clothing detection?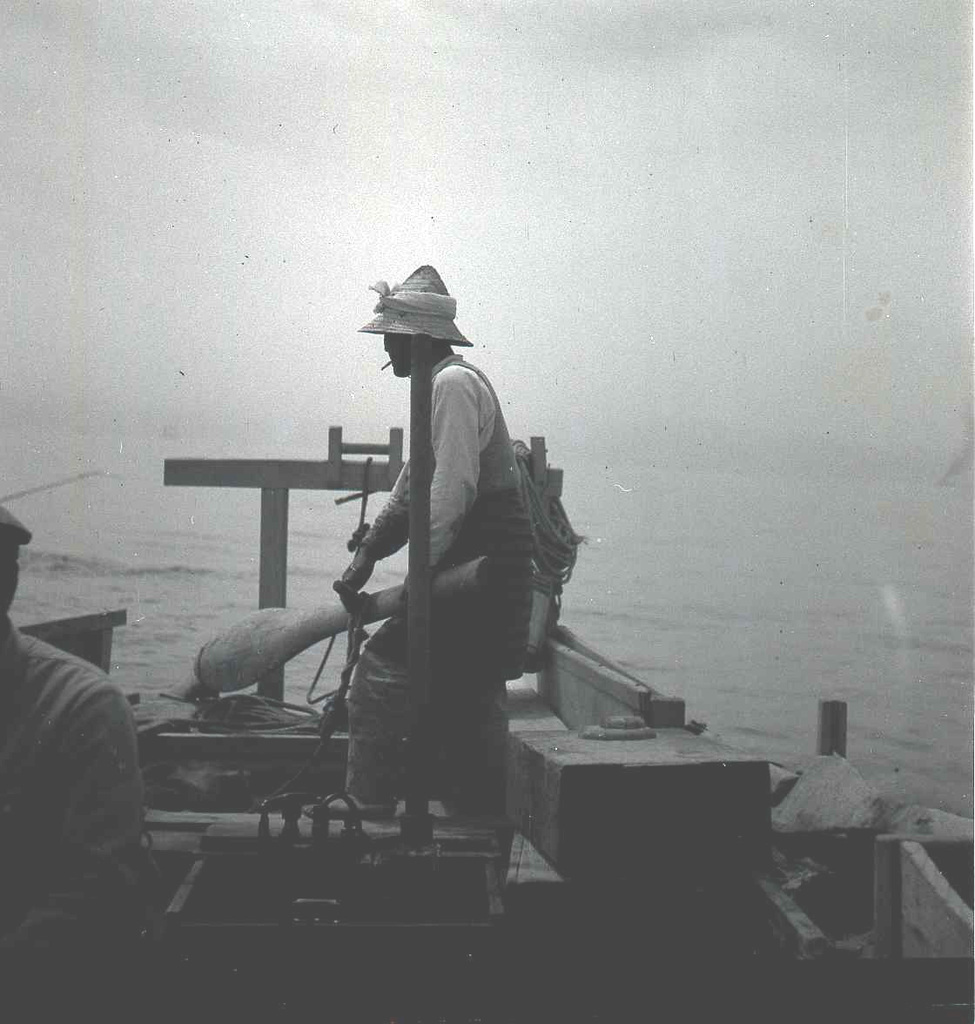
bbox(338, 348, 534, 812)
